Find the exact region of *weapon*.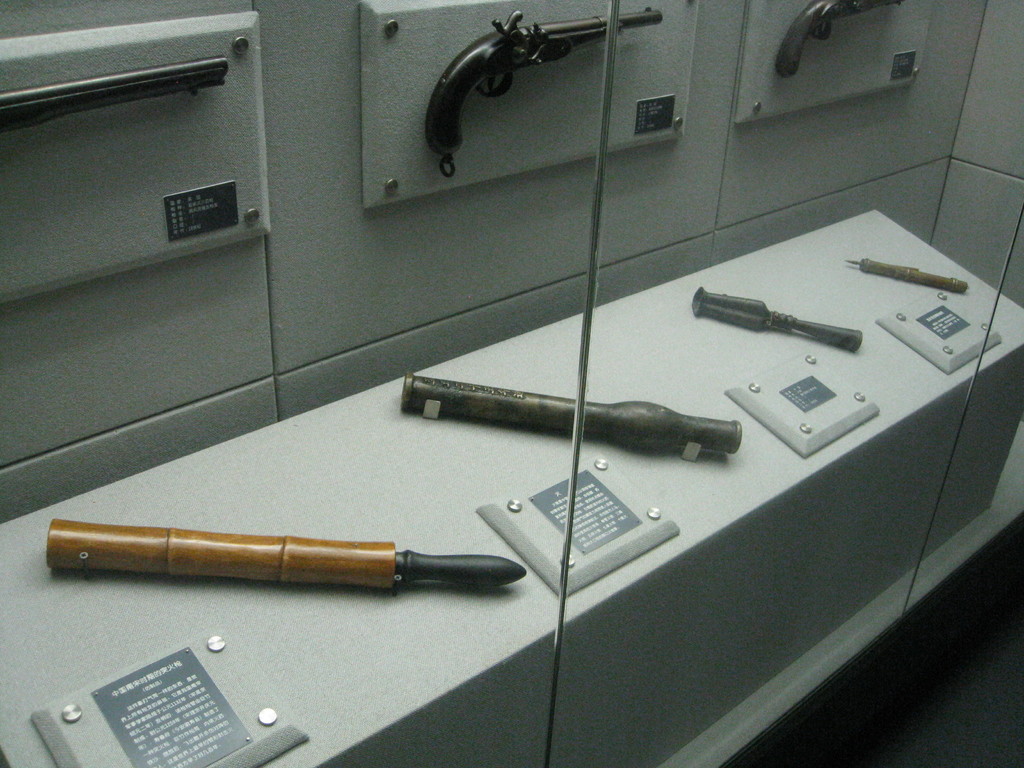
Exact region: (x1=42, y1=520, x2=530, y2=600).
